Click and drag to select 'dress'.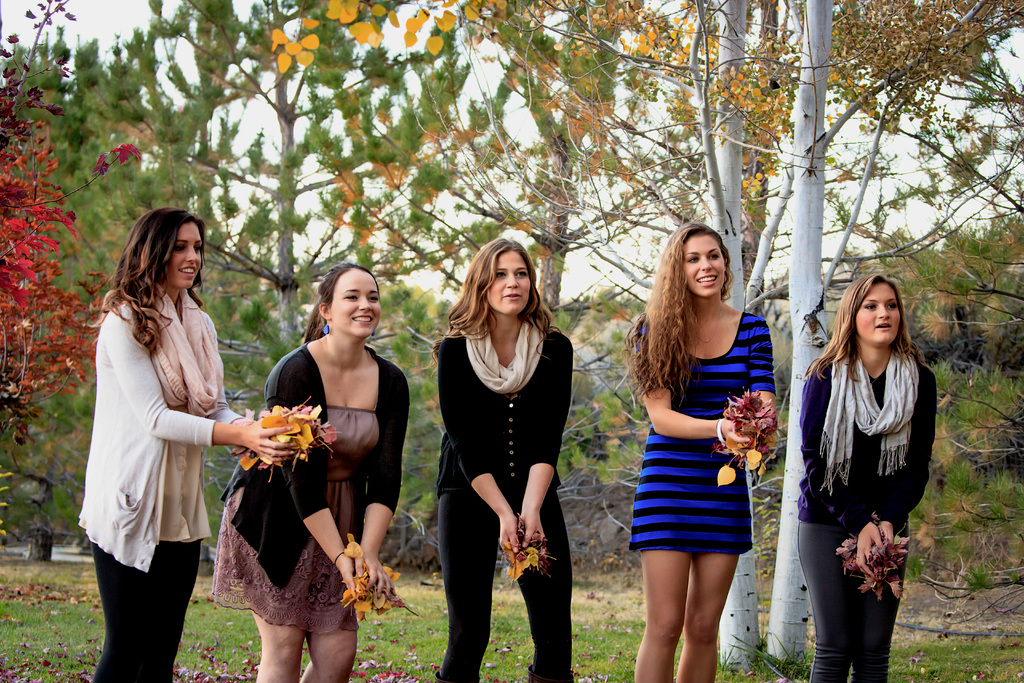
Selection: locate(627, 313, 776, 554).
